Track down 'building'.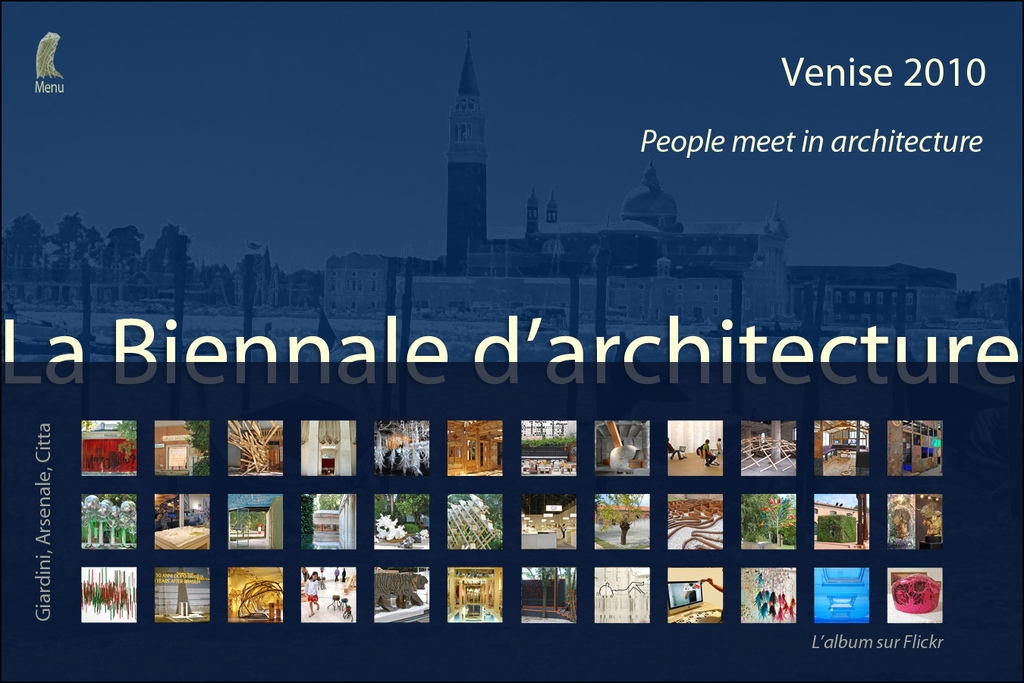
Tracked to Rect(596, 423, 649, 476).
